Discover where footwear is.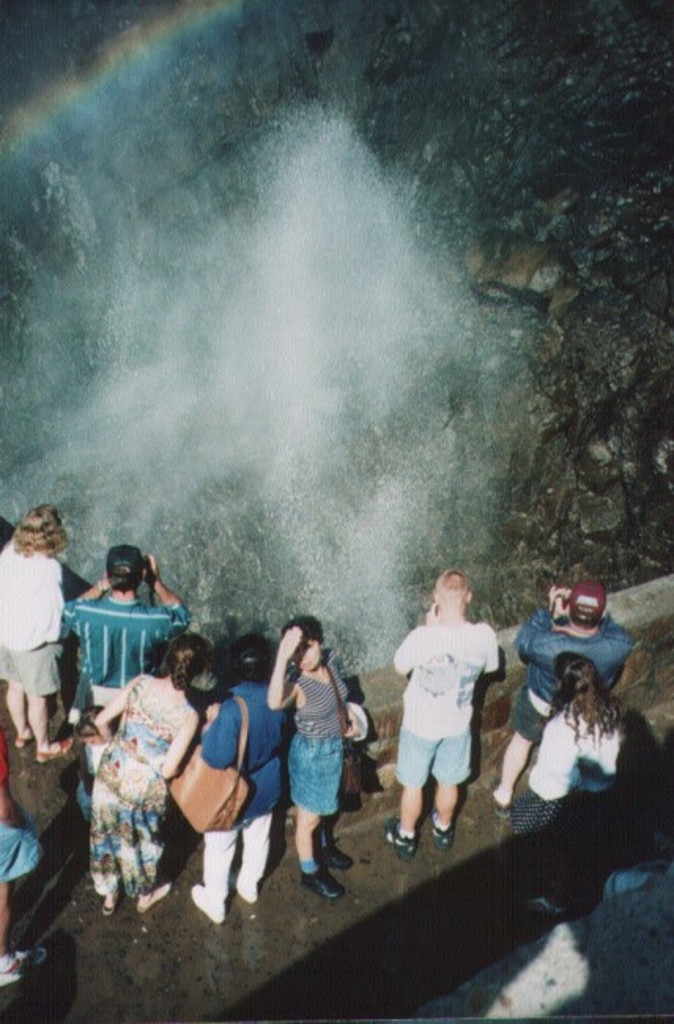
Discovered at 0, 944, 54, 991.
